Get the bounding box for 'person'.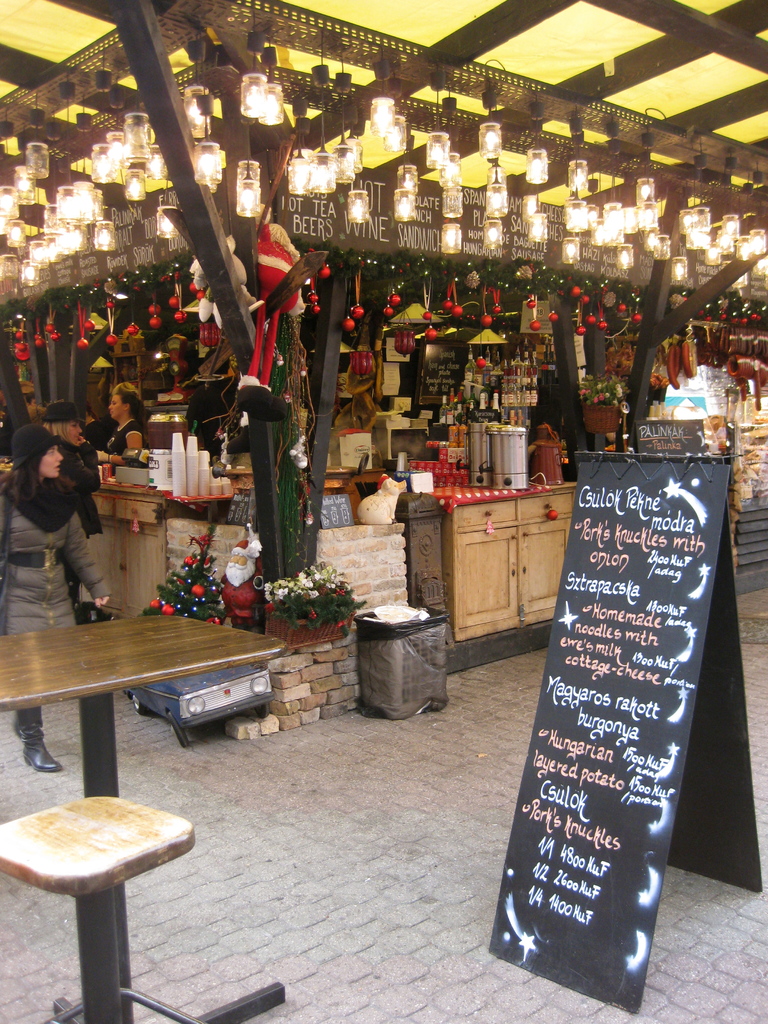
[0, 428, 104, 764].
